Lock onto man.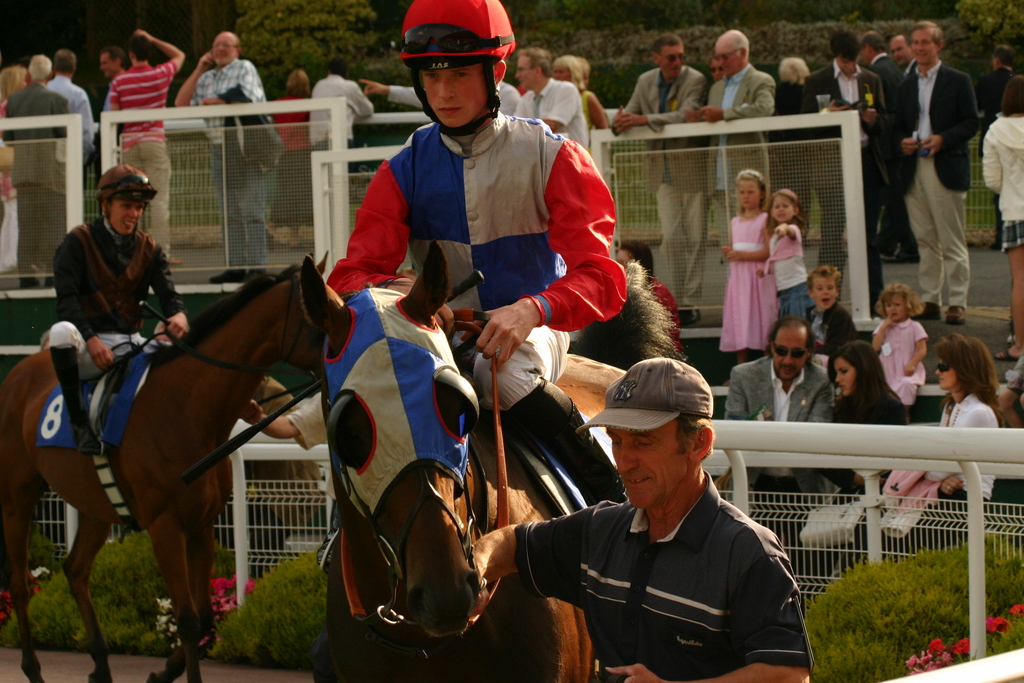
Locked: Rect(172, 30, 272, 288).
